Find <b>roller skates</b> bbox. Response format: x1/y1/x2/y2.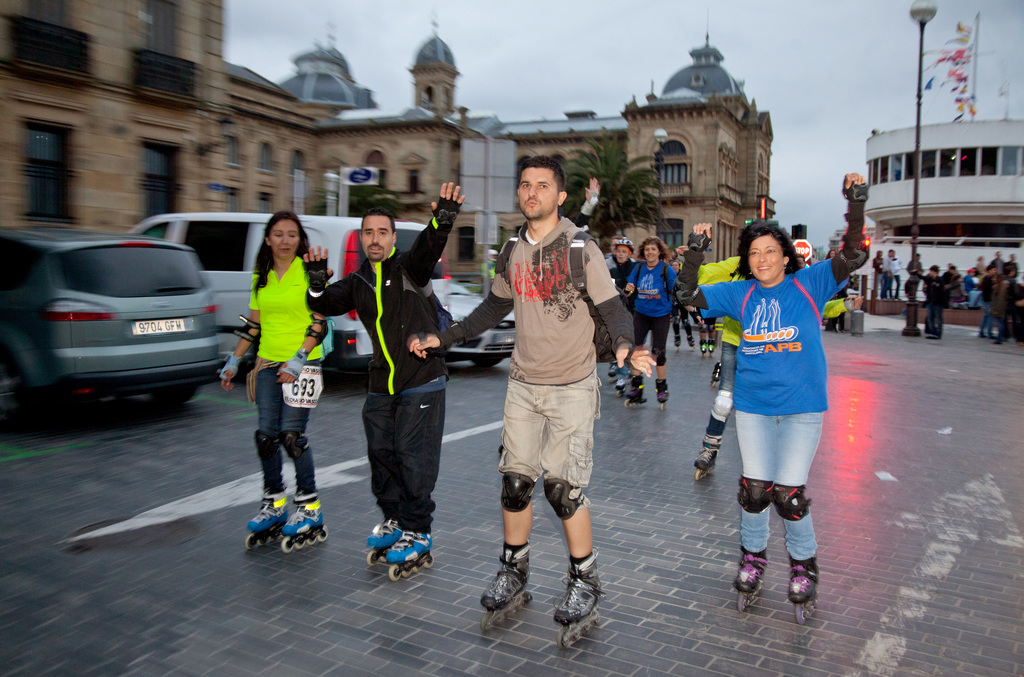
708/358/721/390.
